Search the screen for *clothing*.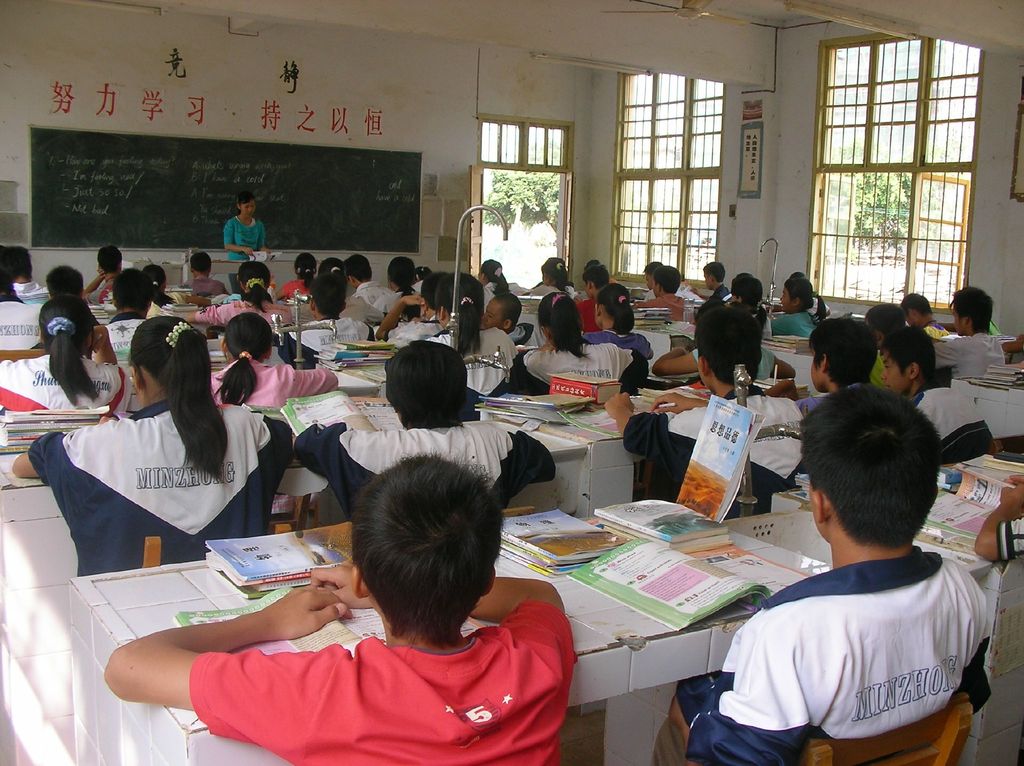
Found at box(428, 329, 517, 395).
